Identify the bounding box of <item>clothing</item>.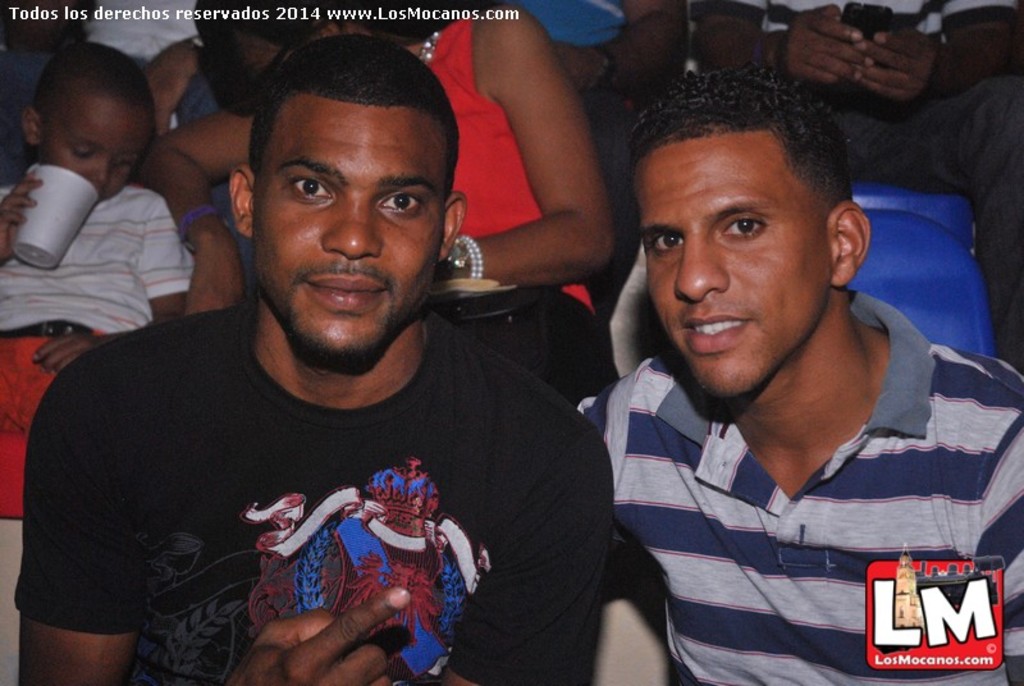
<box>188,180,256,288</box>.
